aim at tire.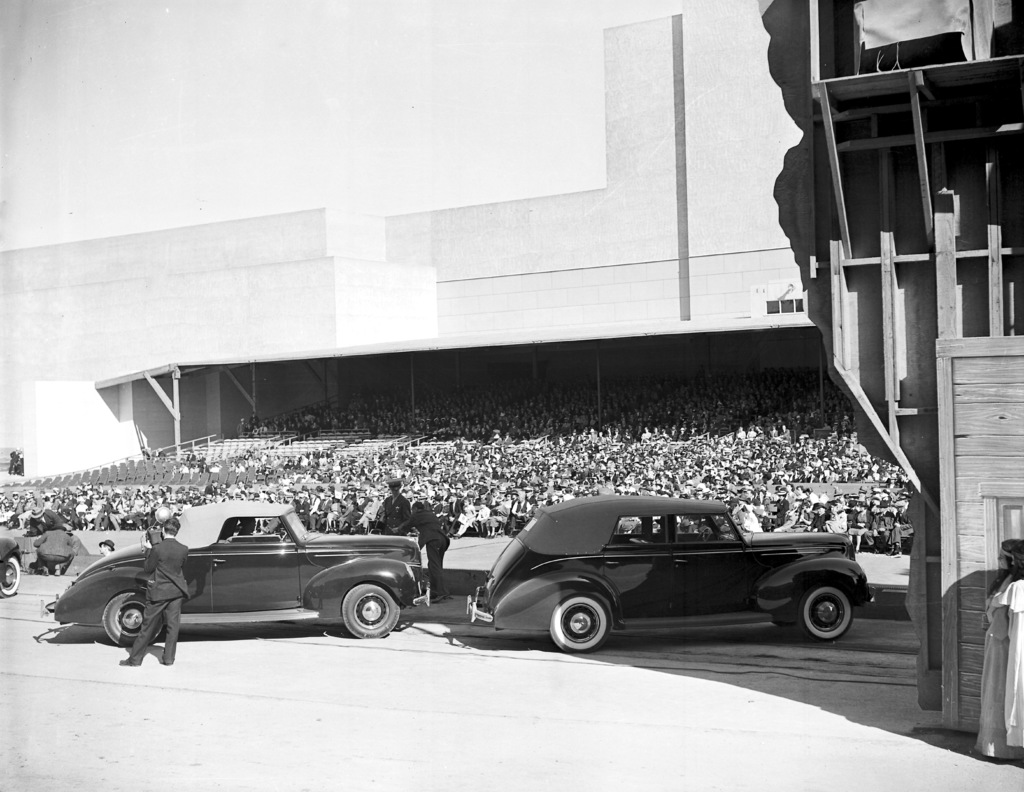
Aimed at 799:582:854:642.
